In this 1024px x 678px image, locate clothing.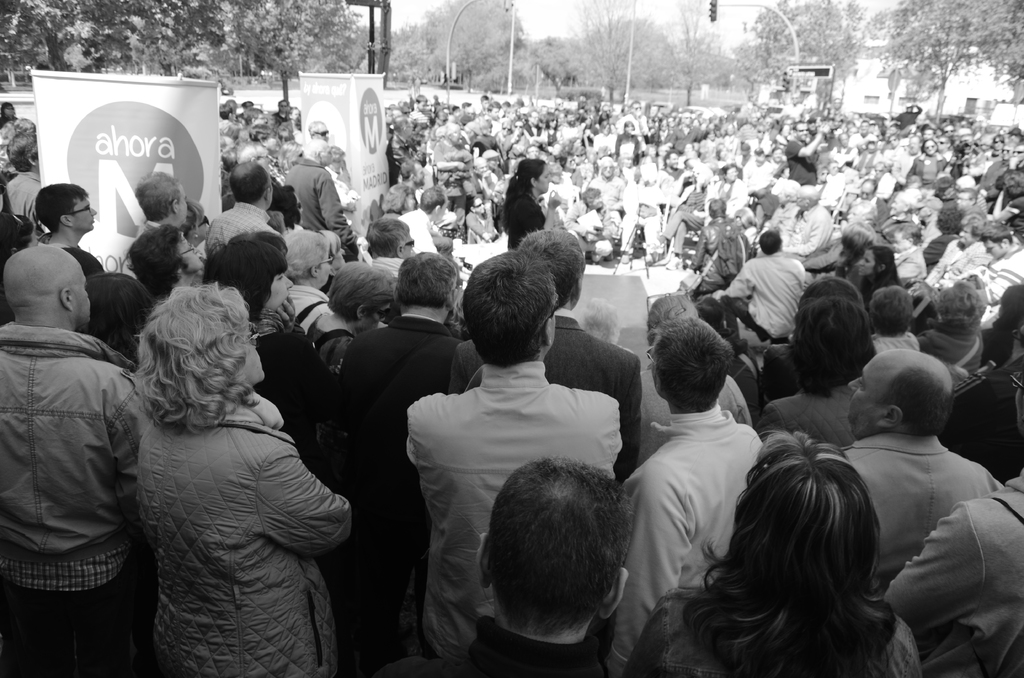
Bounding box: select_region(592, 181, 625, 211).
